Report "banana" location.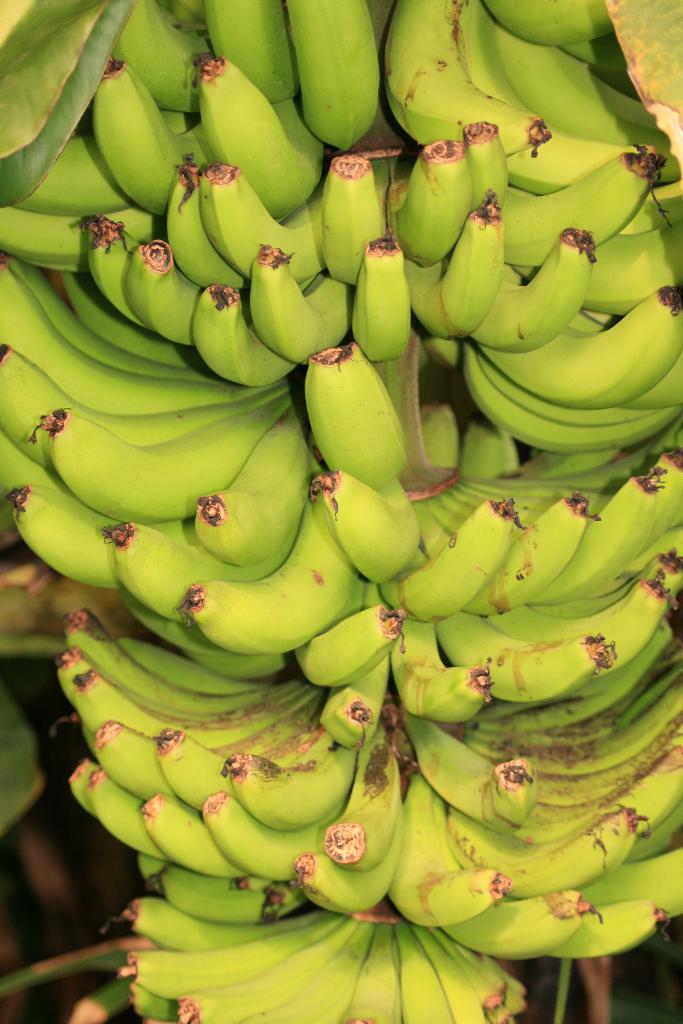
Report: Rect(295, 337, 404, 485).
